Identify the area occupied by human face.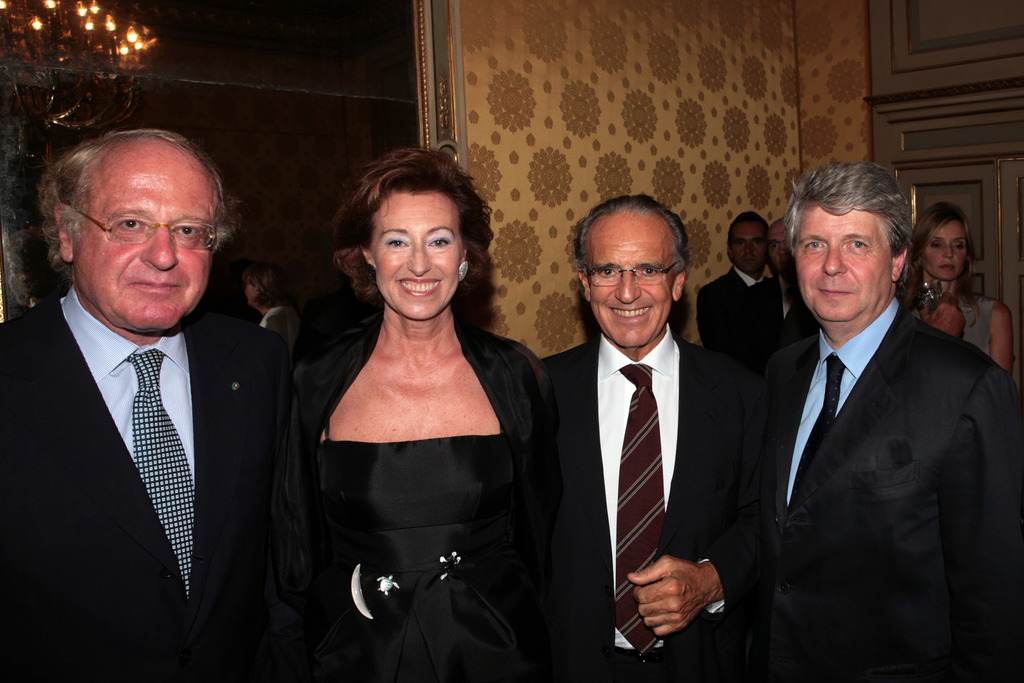
Area: 726:217:774:276.
